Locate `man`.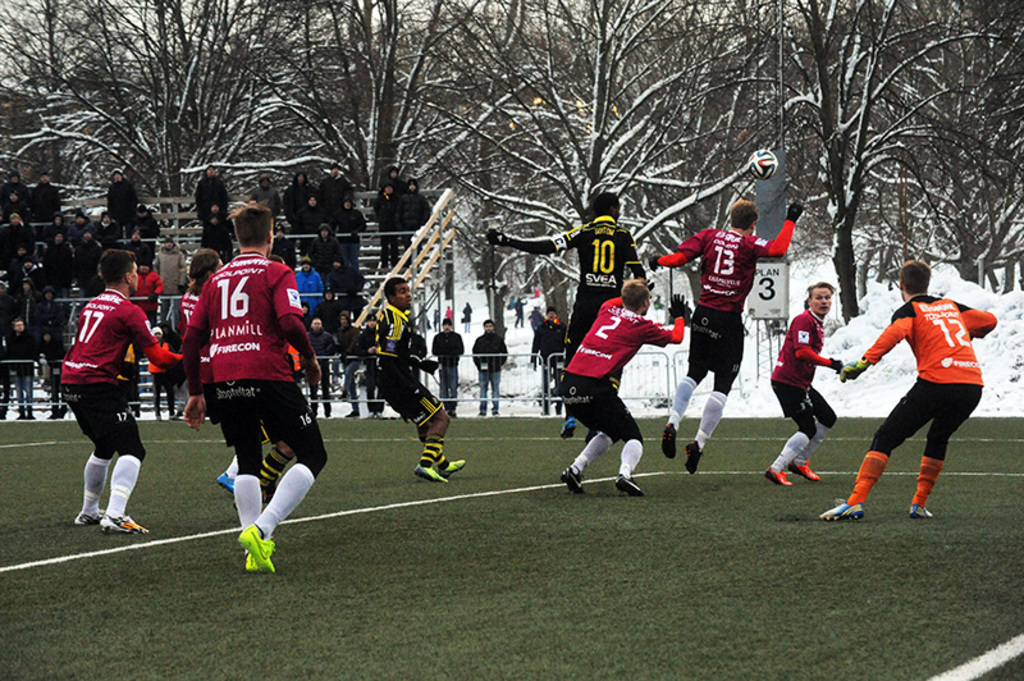
Bounding box: x1=334 y1=311 x2=365 y2=421.
